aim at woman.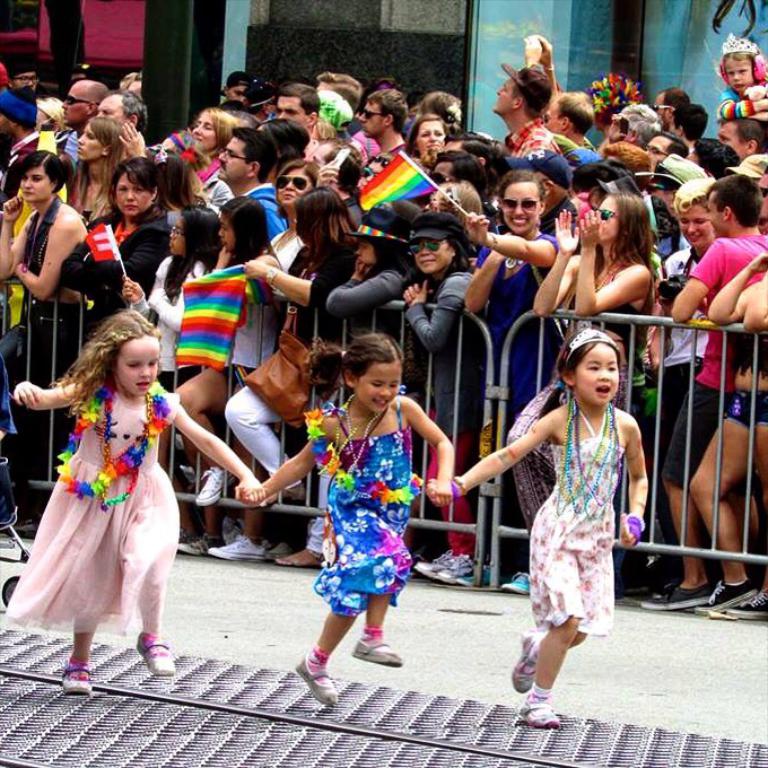
Aimed at Rect(401, 207, 489, 584).
